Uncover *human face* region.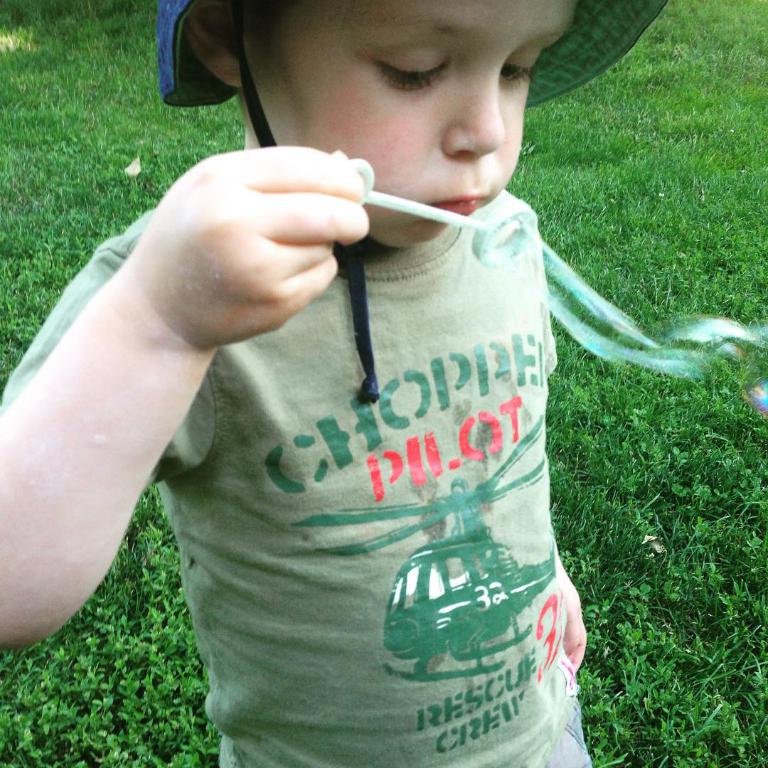
Uncovered: [247, 0, 579, 248].
